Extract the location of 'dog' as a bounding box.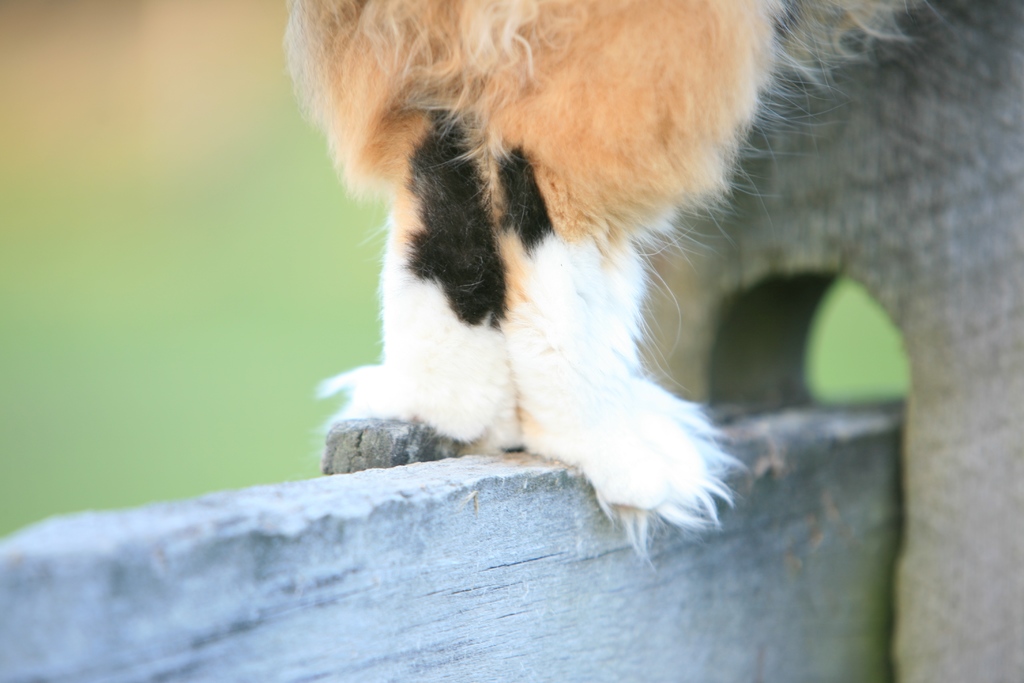
detection(278, 0, 932, 572).
